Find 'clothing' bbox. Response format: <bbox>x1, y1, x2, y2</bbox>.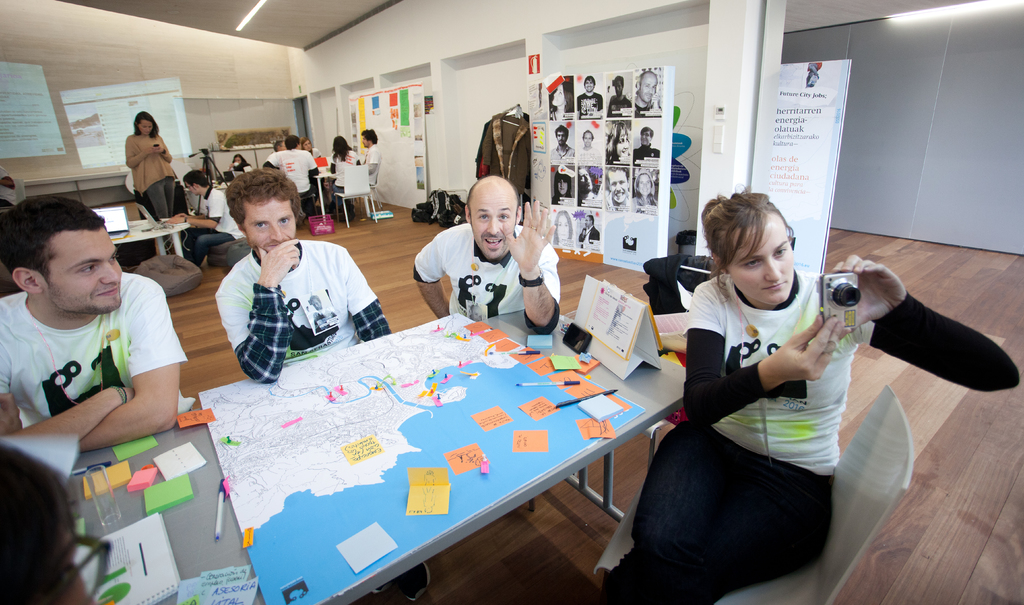
<bbox>191, 185, 238, 267</bbox>.
